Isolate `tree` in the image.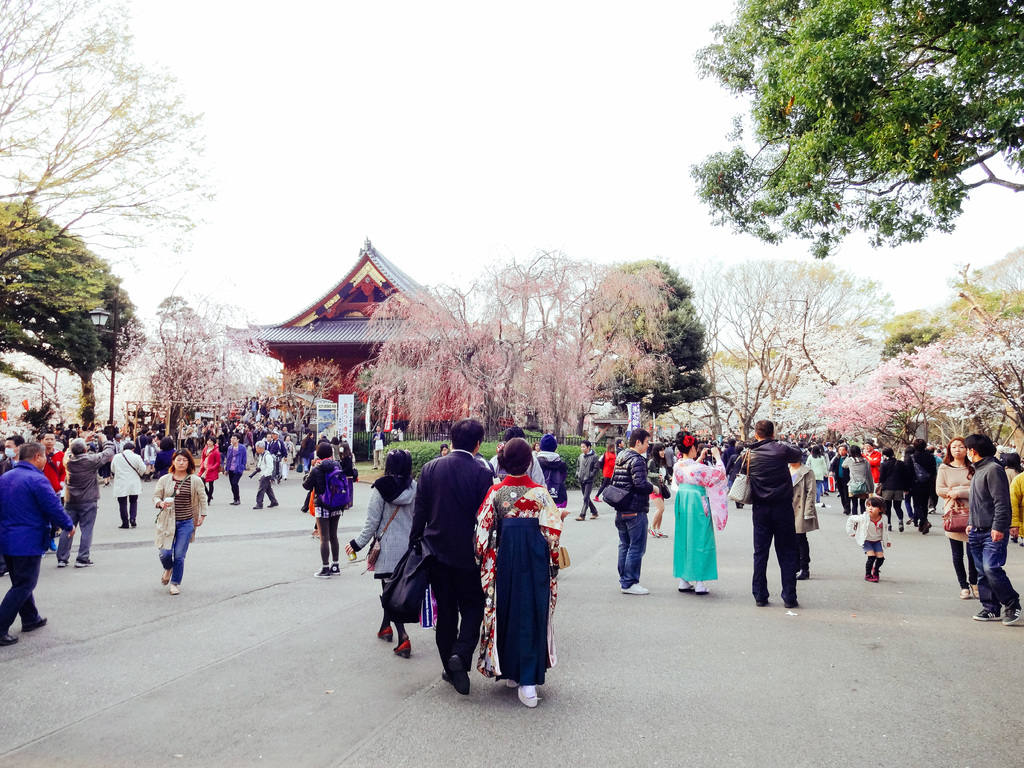
Isolated region: pyautogui.locateOnScreen(0, 198, 146, 438).
